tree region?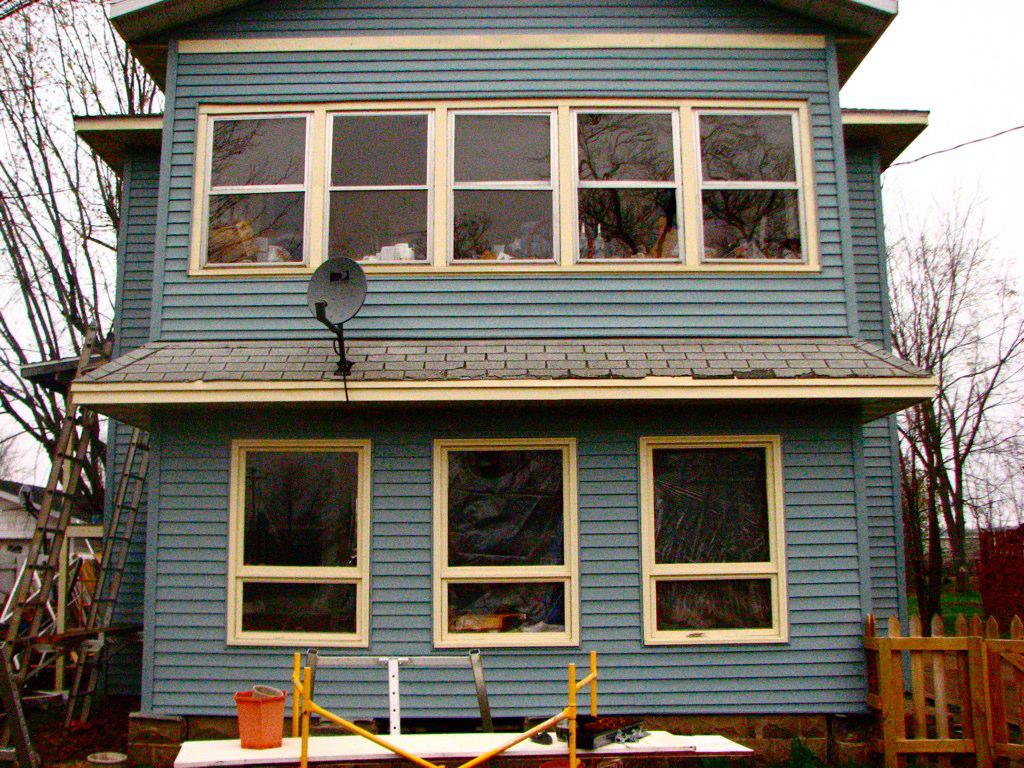
(left=0, top=0, right=169, bottom=535)
